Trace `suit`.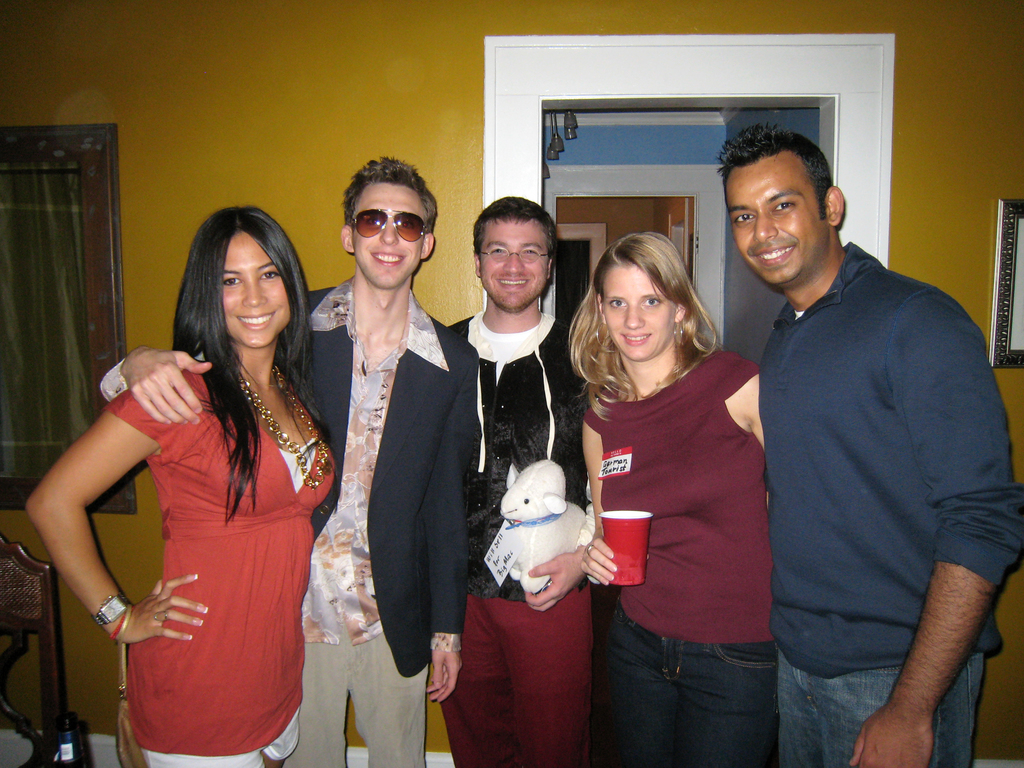
Traced to select_region(95, 273, 463, 767).
